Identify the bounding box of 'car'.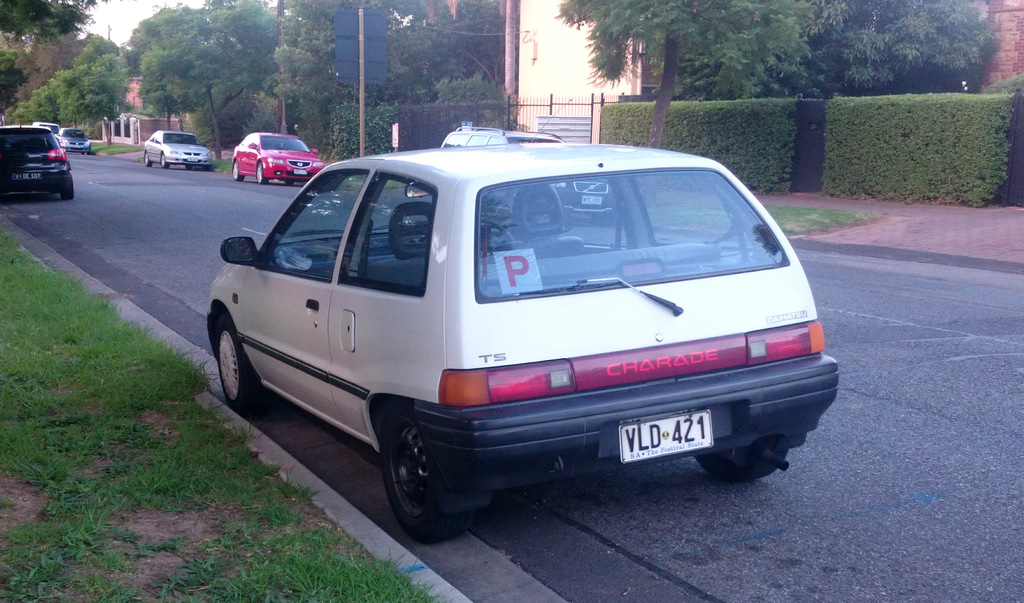
locate(31, 119, 60, 134).
